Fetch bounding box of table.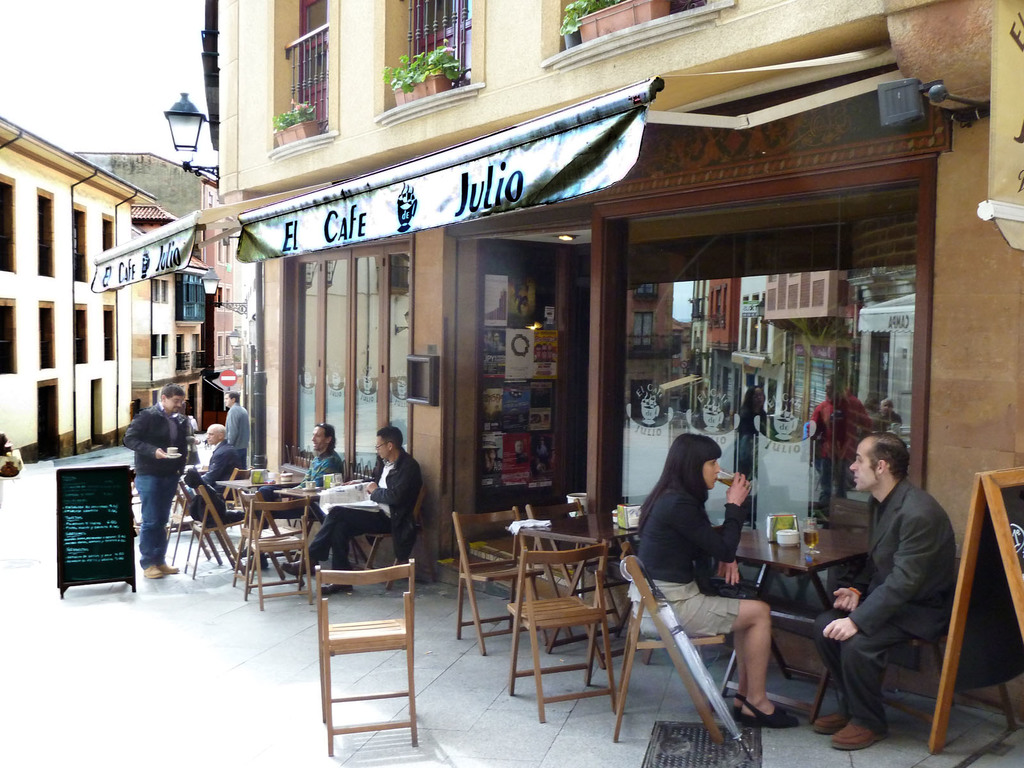
Bbox: 712, 516, 883, 724.
